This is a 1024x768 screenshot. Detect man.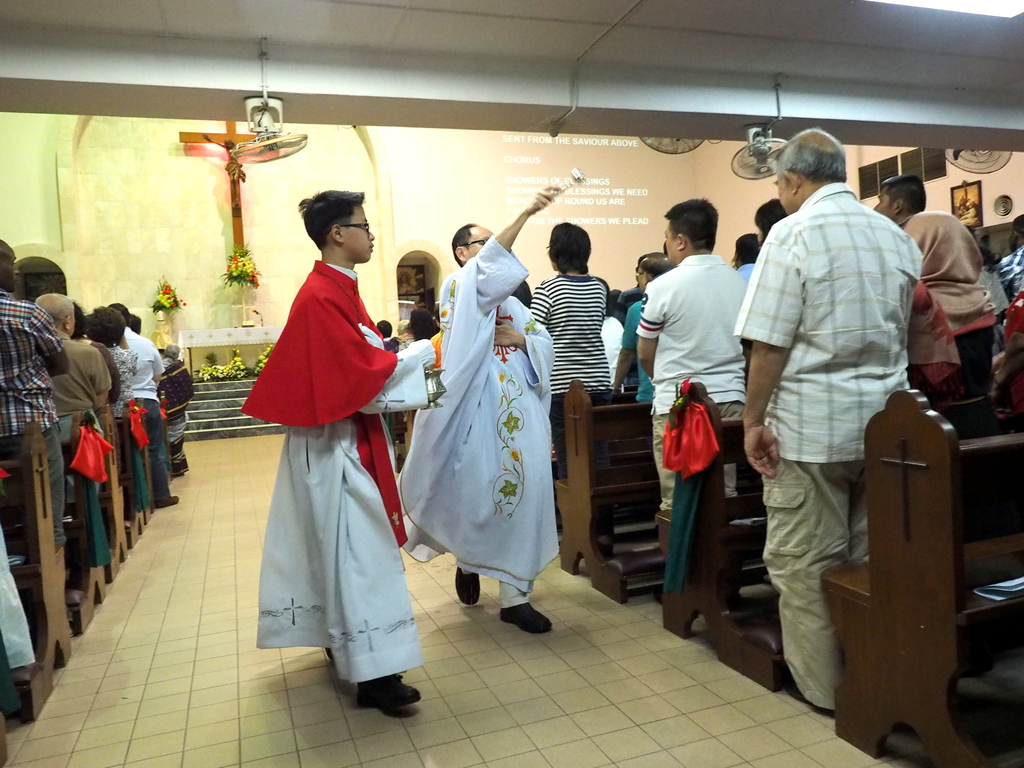
pyautogui.locateOnScreen(735, 109, 927, 721).
